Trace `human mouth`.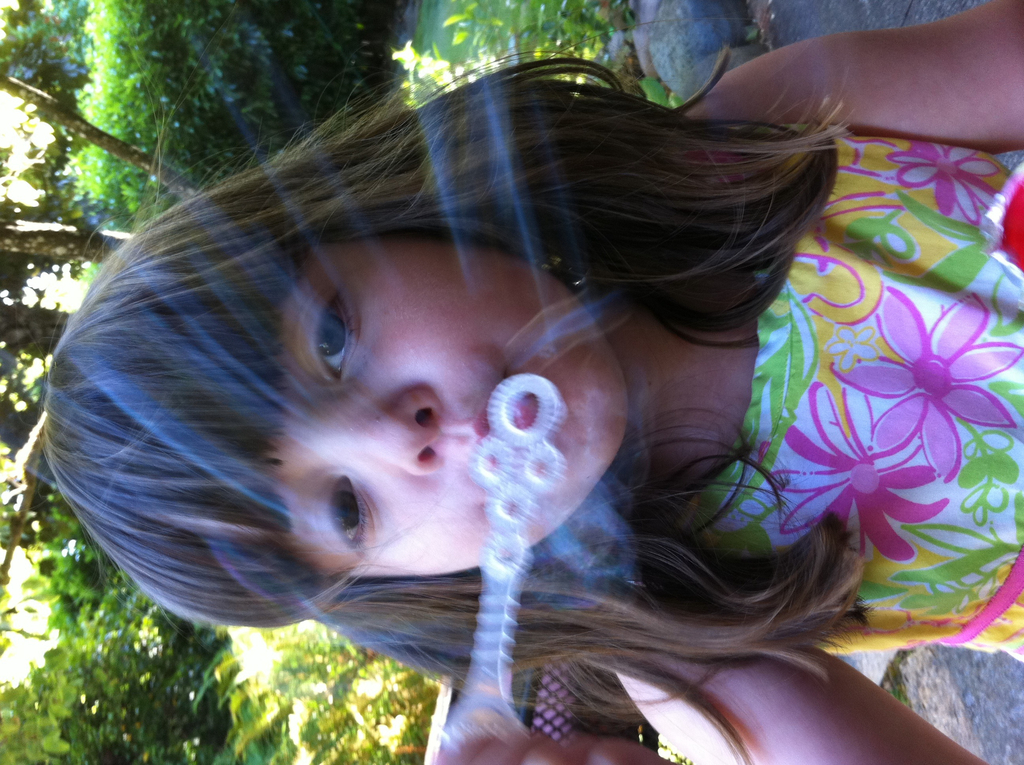
Traced to (465, 365, 533, 506).
